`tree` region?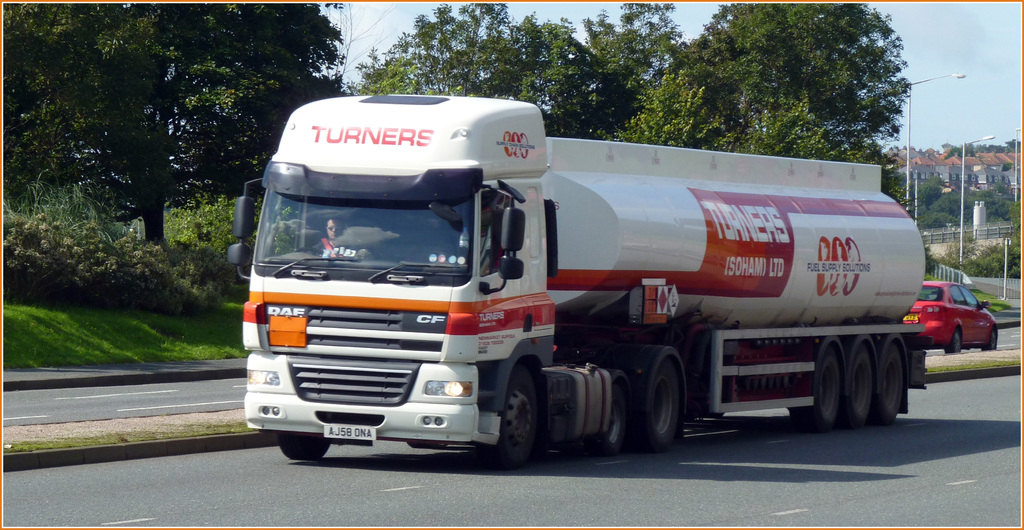
(left=963, top=239, right=1023, bottom=281)
